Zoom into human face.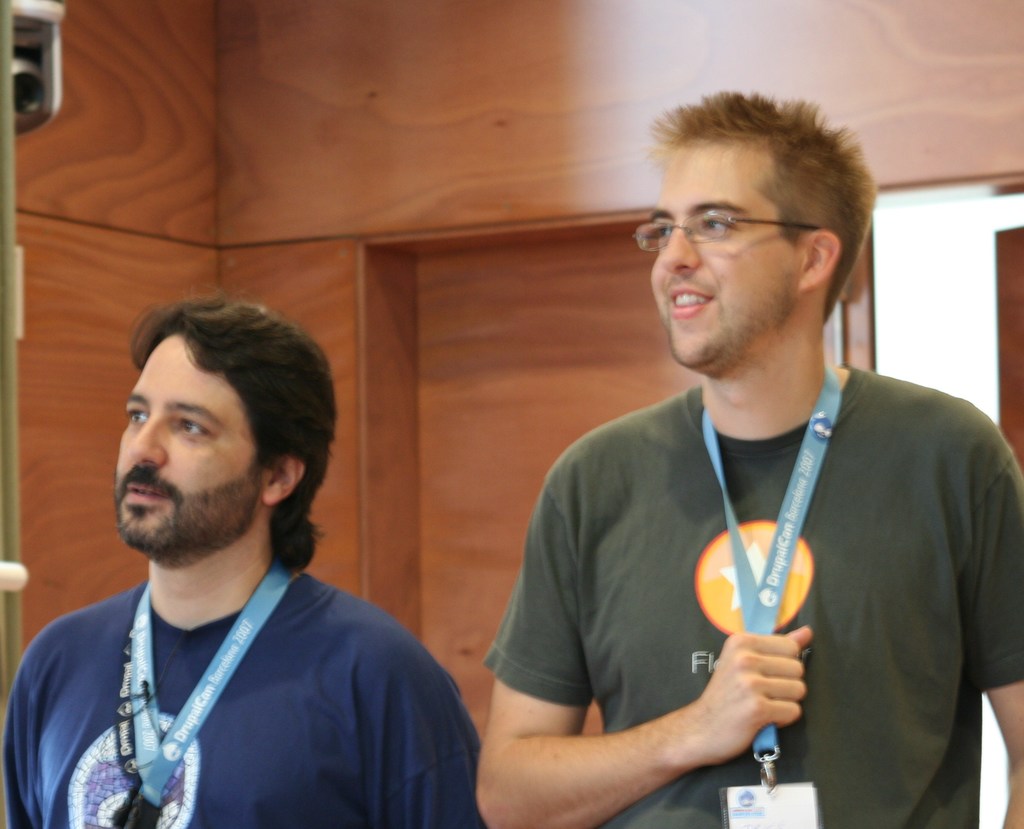
Zoom target: [x1=118, y1=327, x2=265, y2=561].
